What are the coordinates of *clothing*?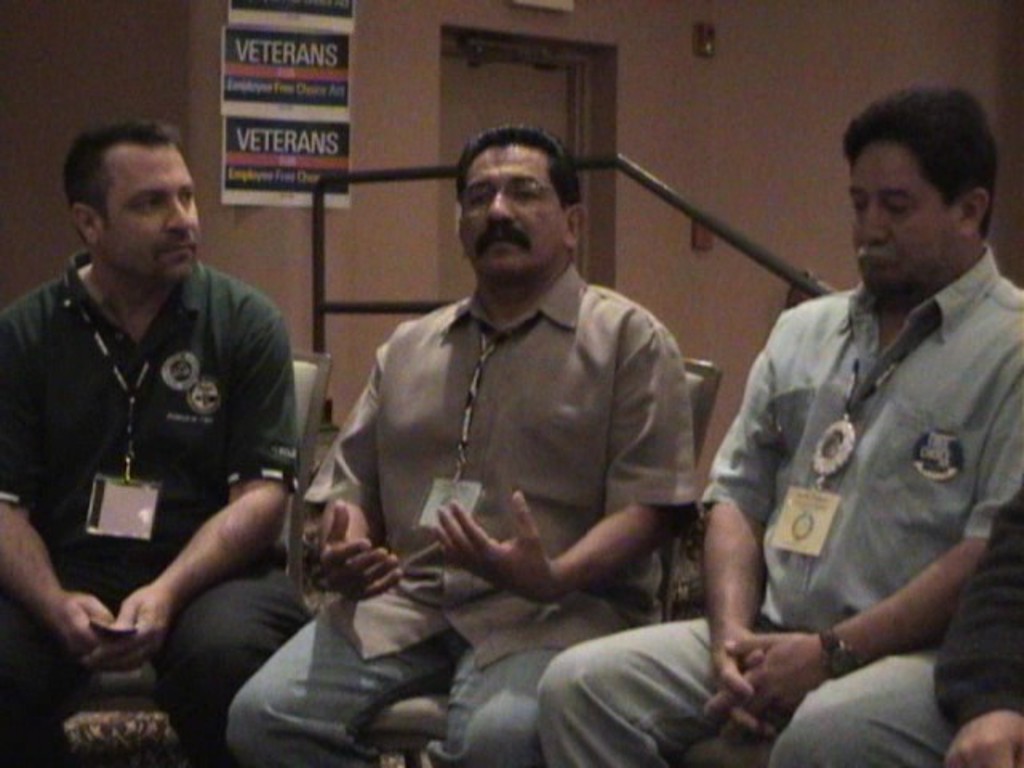
<box>0,251,299,766</box>.
